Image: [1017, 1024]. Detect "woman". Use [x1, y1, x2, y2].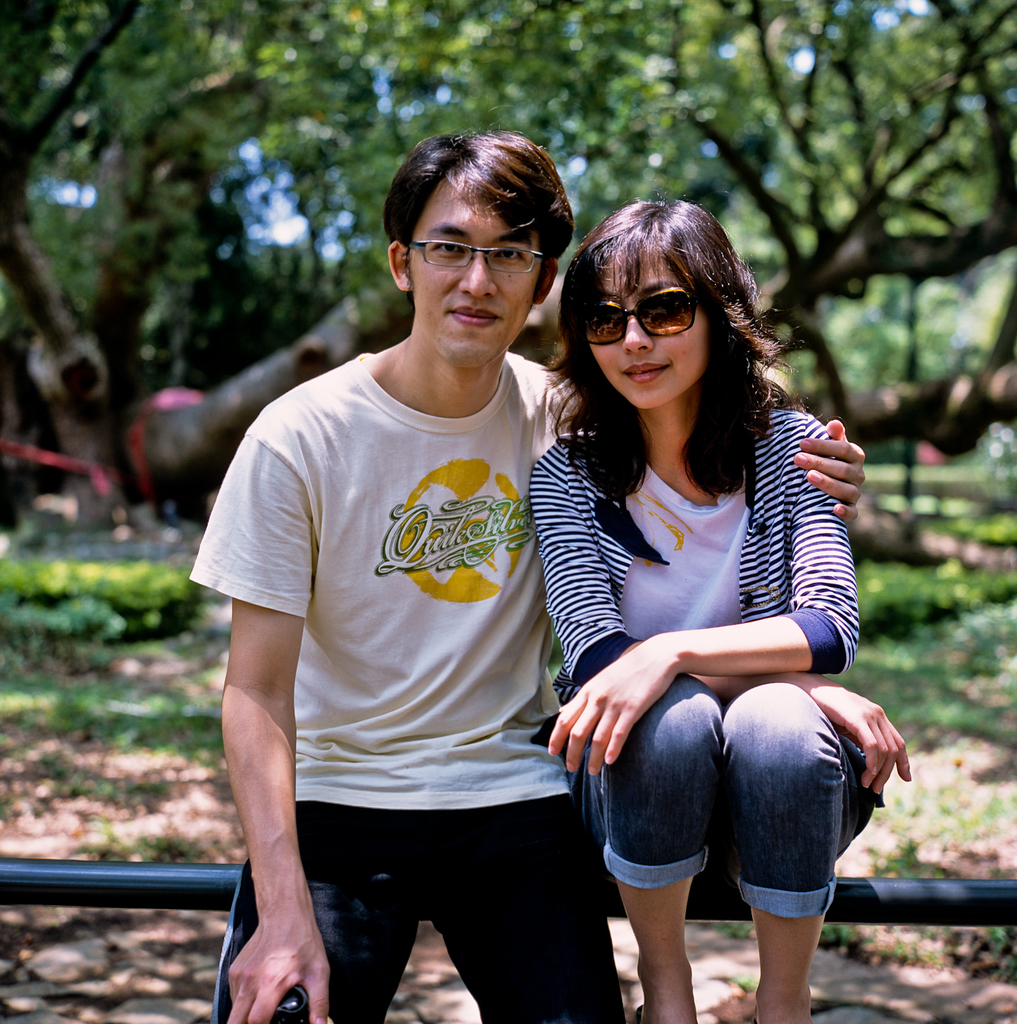
[517, 204, 881, 1007].
